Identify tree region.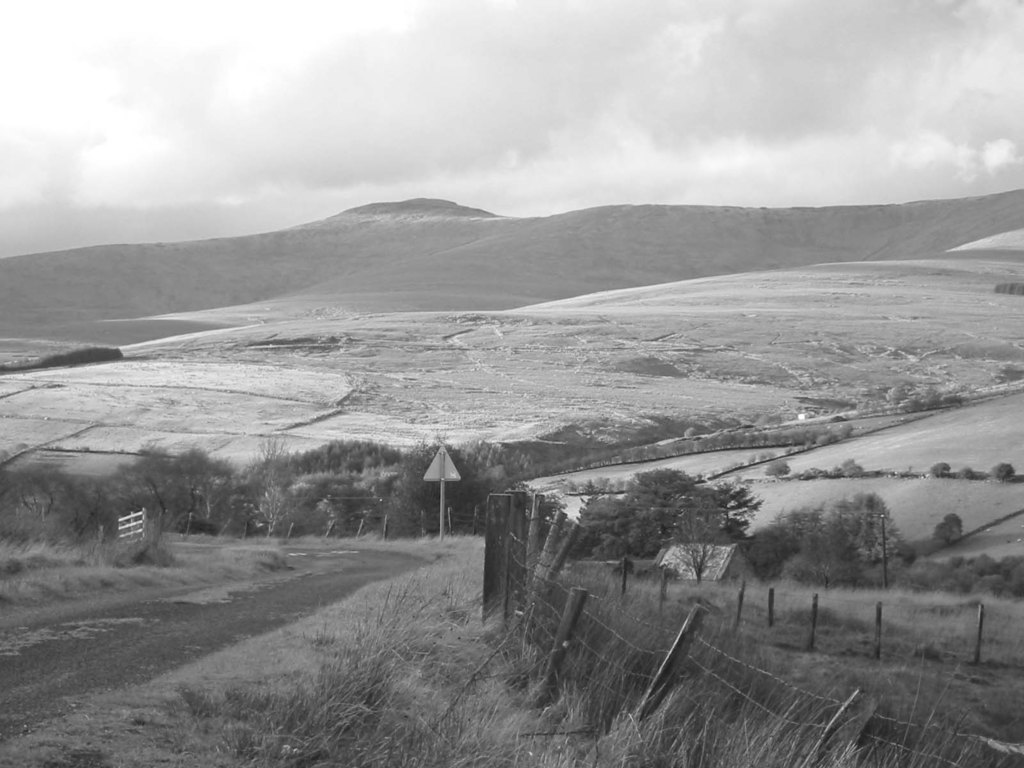
Region: region(248, 412, 403, 552).
